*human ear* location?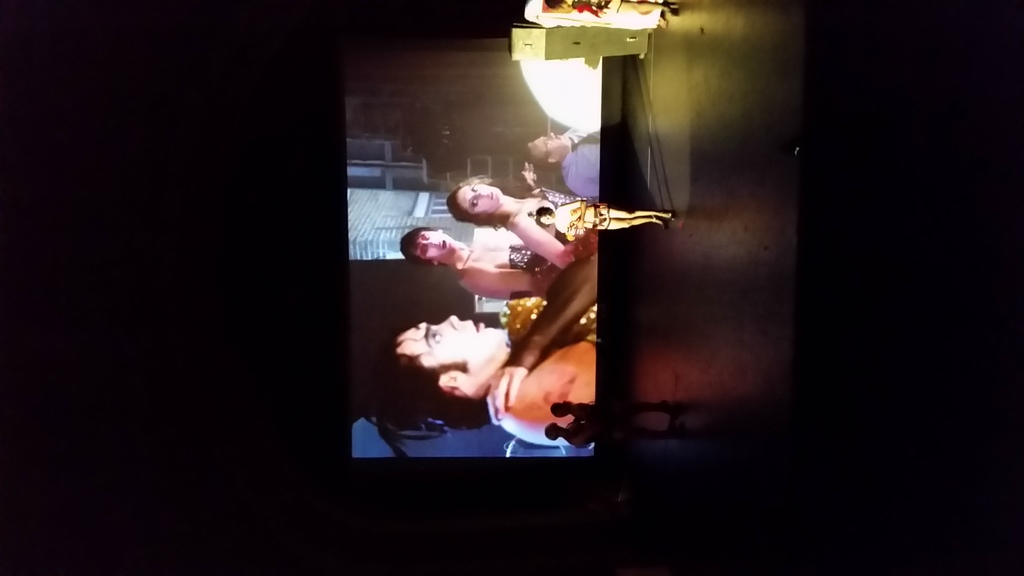
Rect(437, 372, 463, 387)
